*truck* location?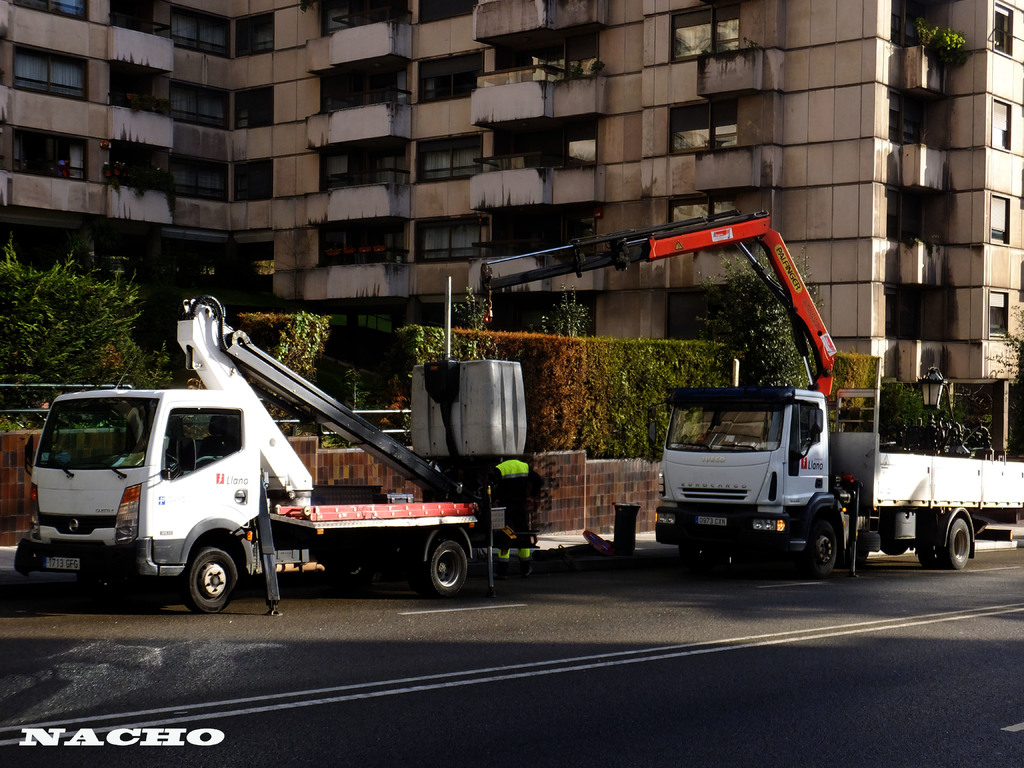
(12,275,532,620)
